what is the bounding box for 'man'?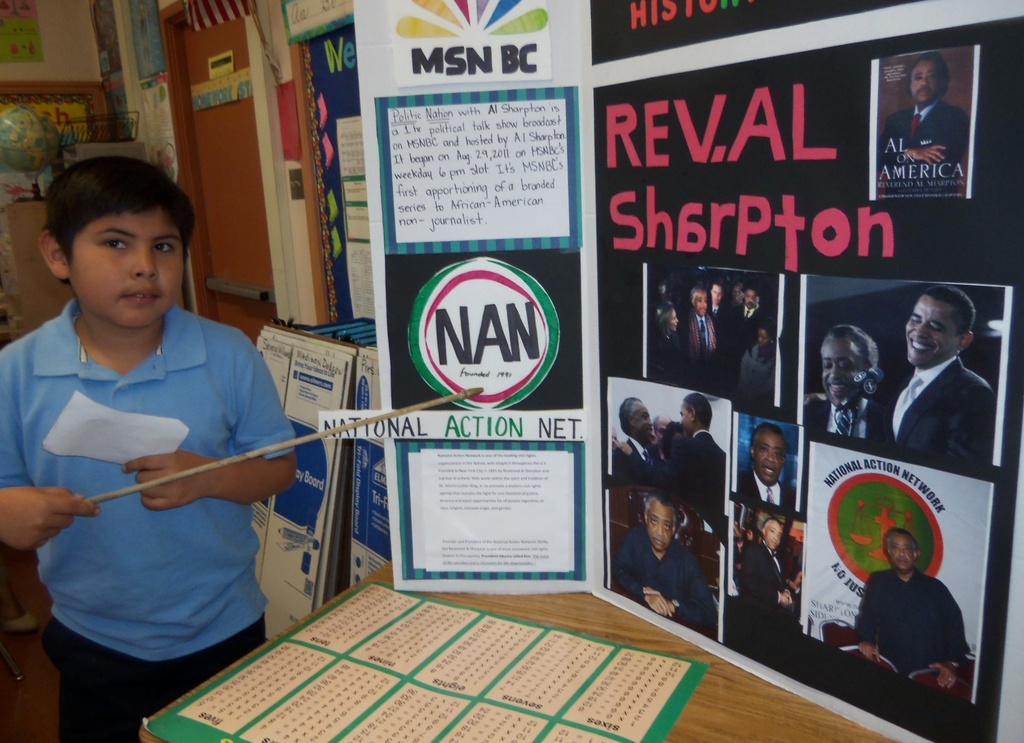
rect(738, 518, 795, 613).
